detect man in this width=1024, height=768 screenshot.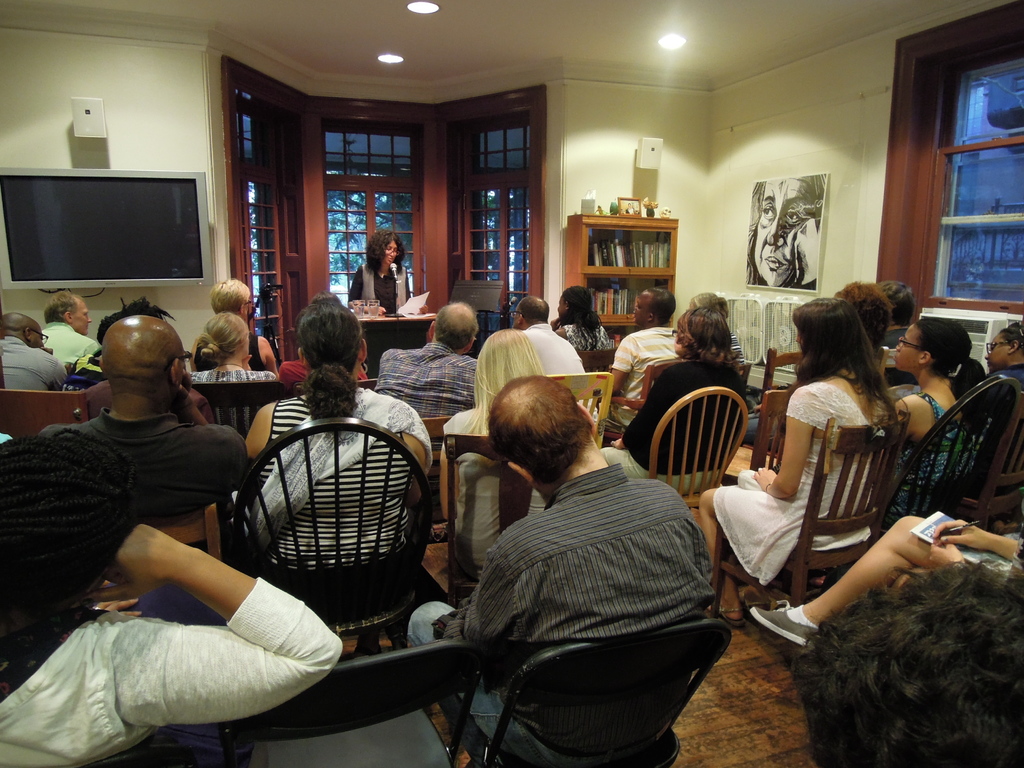
Detection: 504/296/595/378.
